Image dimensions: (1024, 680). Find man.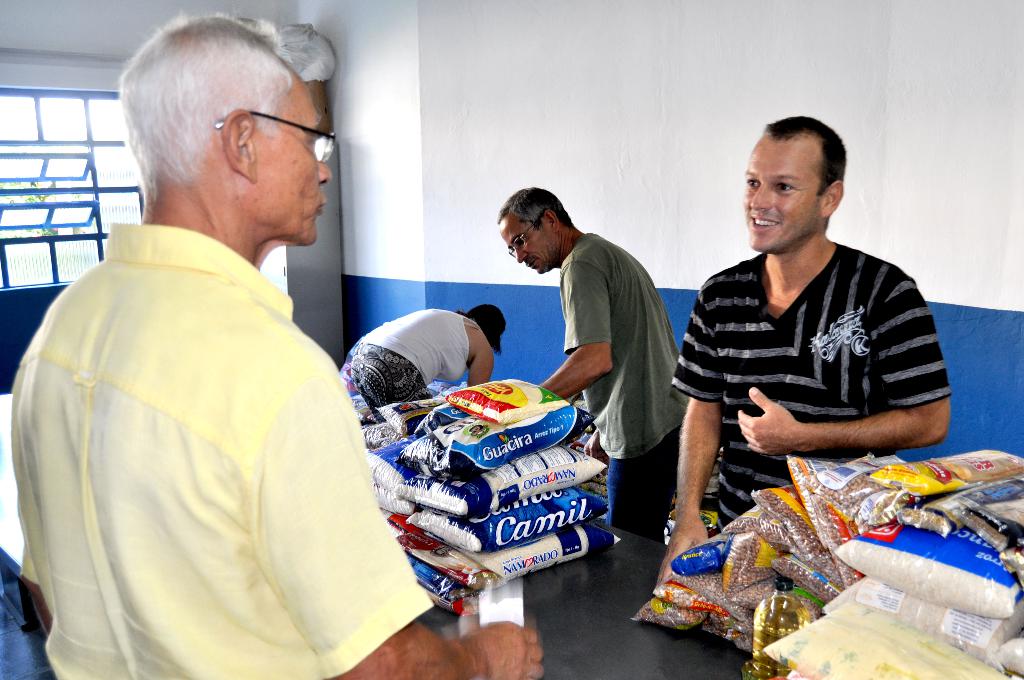
<bbox>654, 113, 952, 588</bbox>.
